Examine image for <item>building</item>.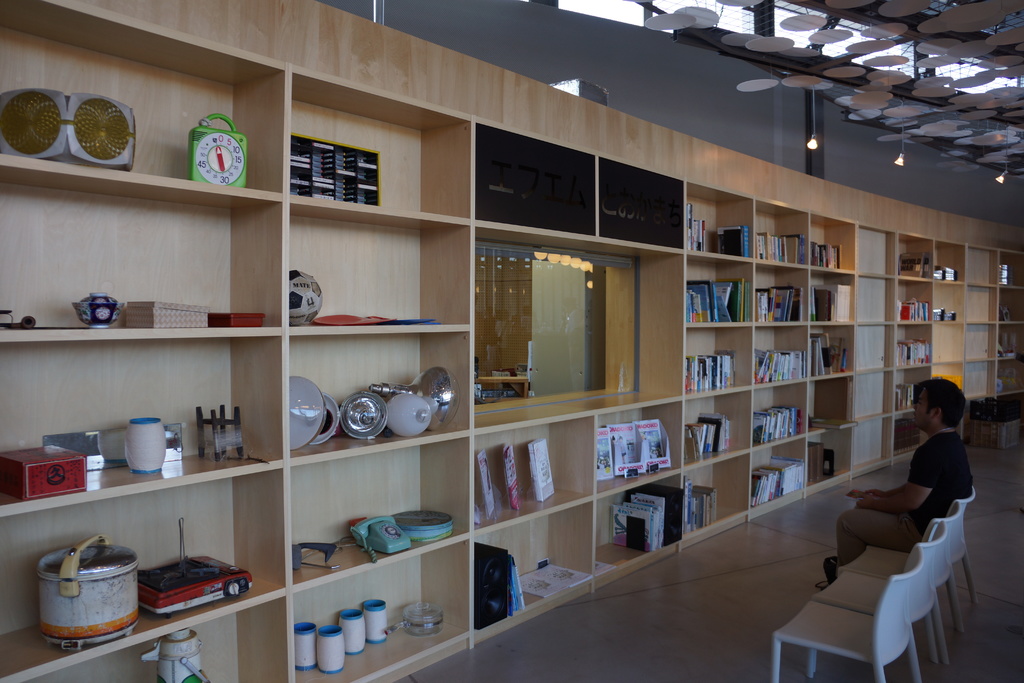
Examination result: {"x1": 0, "y1": 0, "x2": 1023, "y2": 682}.
